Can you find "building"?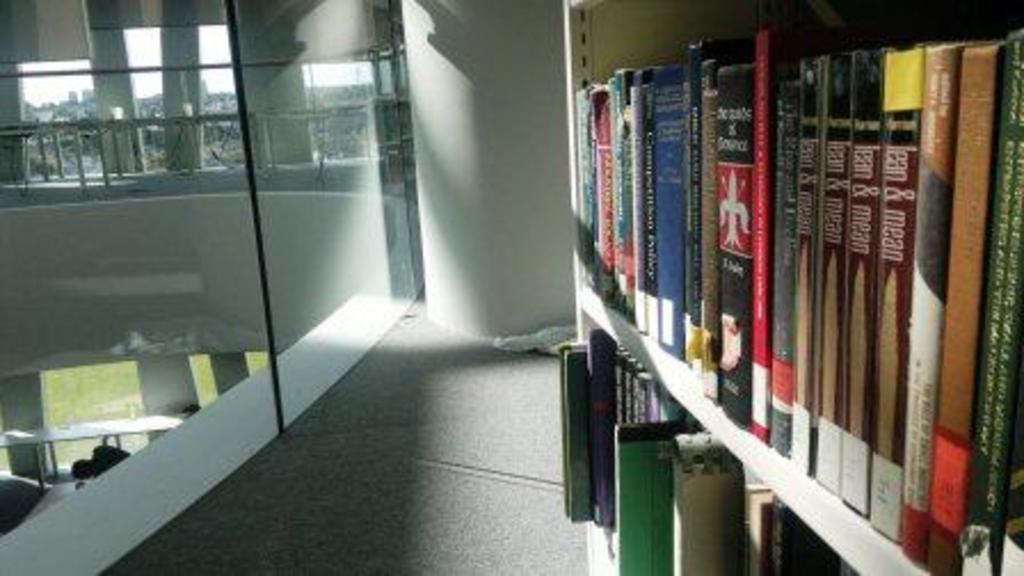
Yes, bounding box: rect(0, 0, 1022, 574).
